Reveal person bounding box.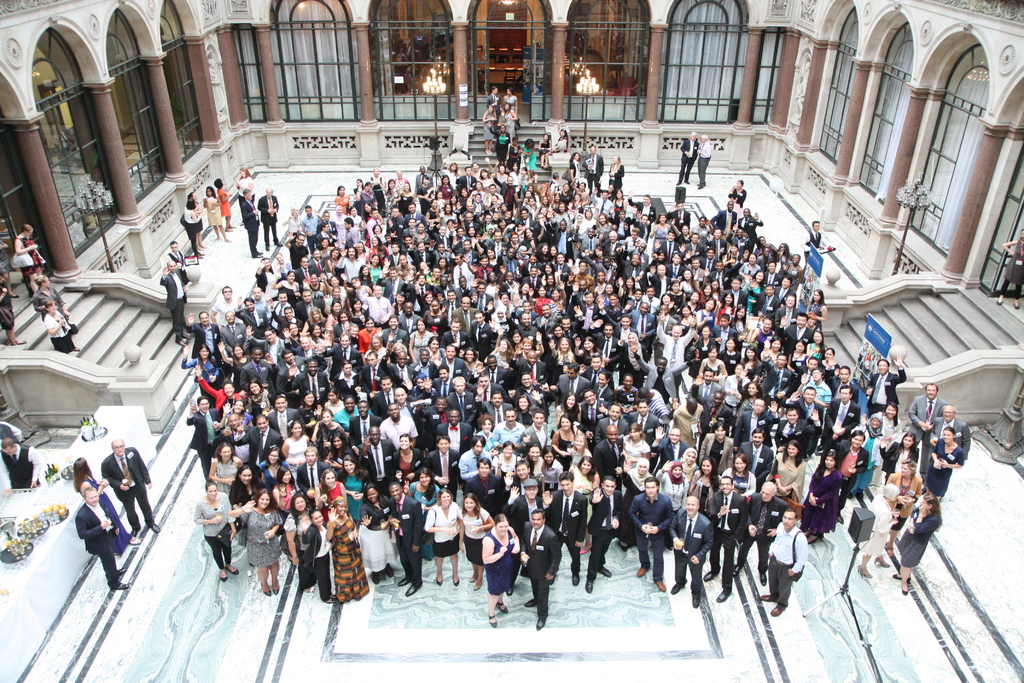
Revealed: x1=567 y1=154 x2=583 y2=189.
